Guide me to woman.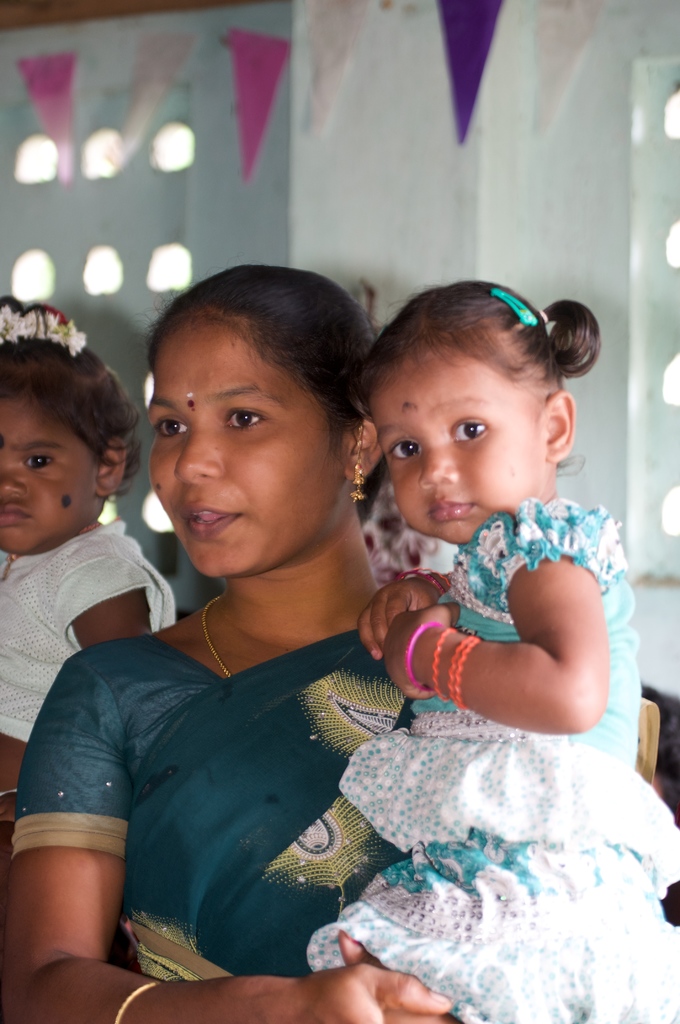
Guidance: rect(27, 218, 512, 960).
